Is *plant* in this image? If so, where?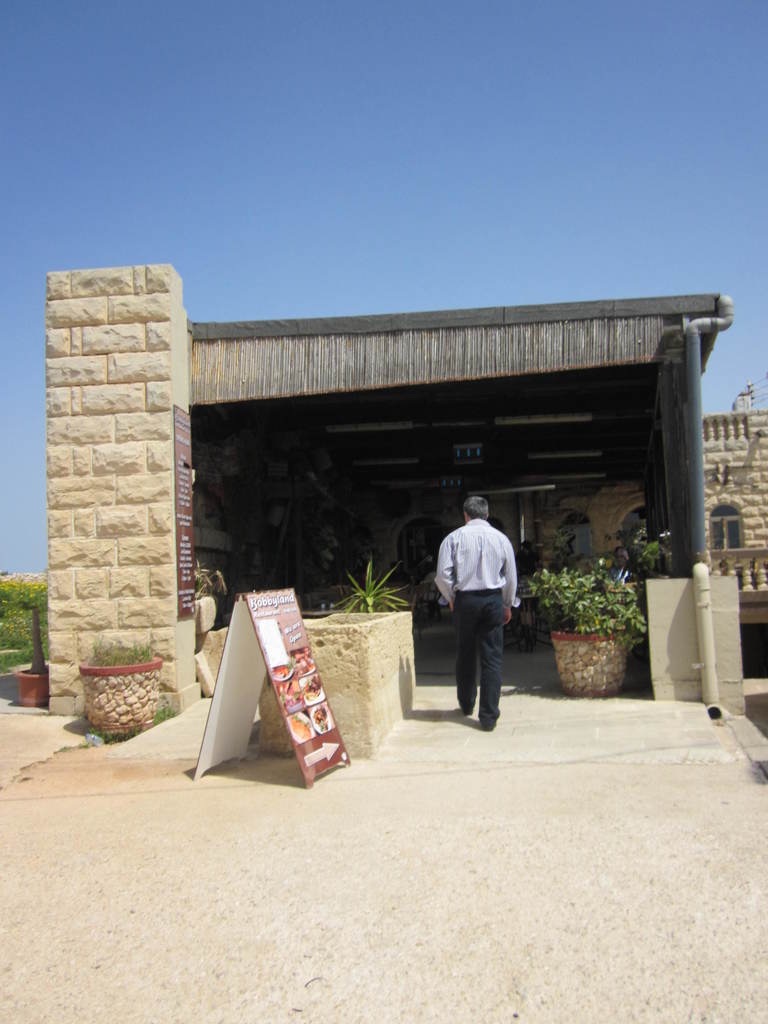
Yes, at Rect(326, 556, 404, 616).
